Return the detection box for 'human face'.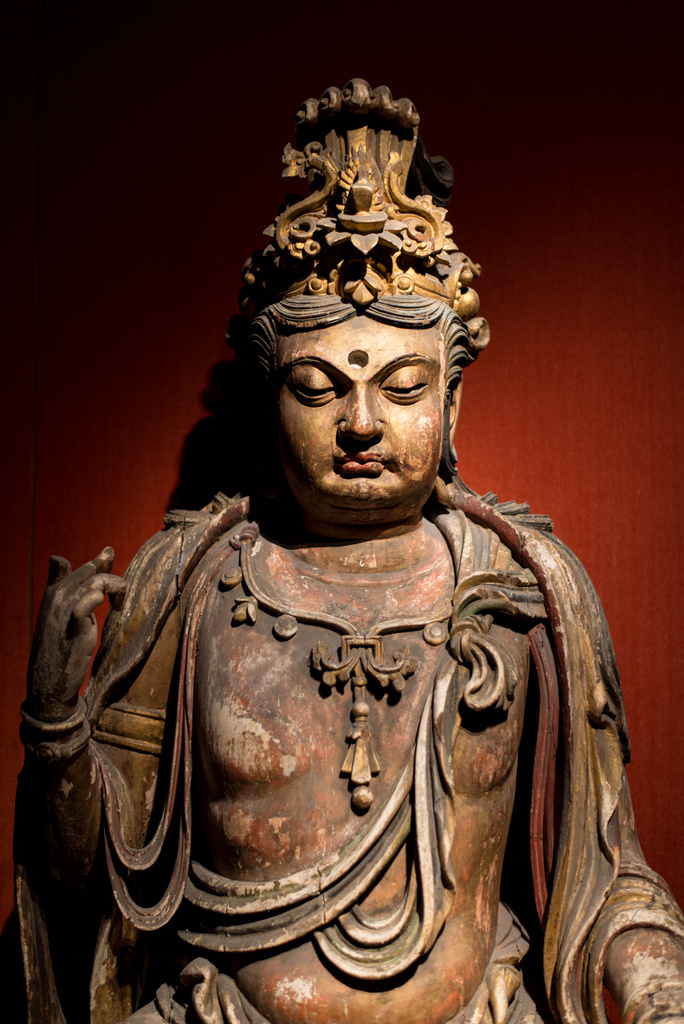
<box>268,318,444,514</box>.
